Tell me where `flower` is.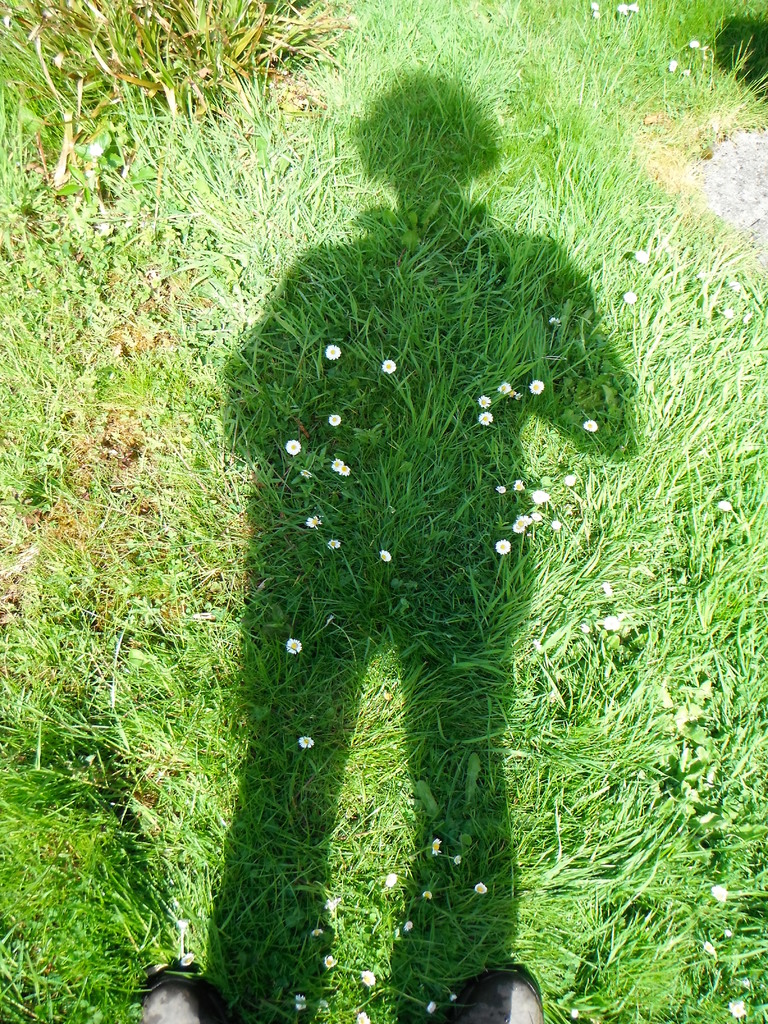
`flower` is at [left=429, top=834, right=445, bottom=855].
